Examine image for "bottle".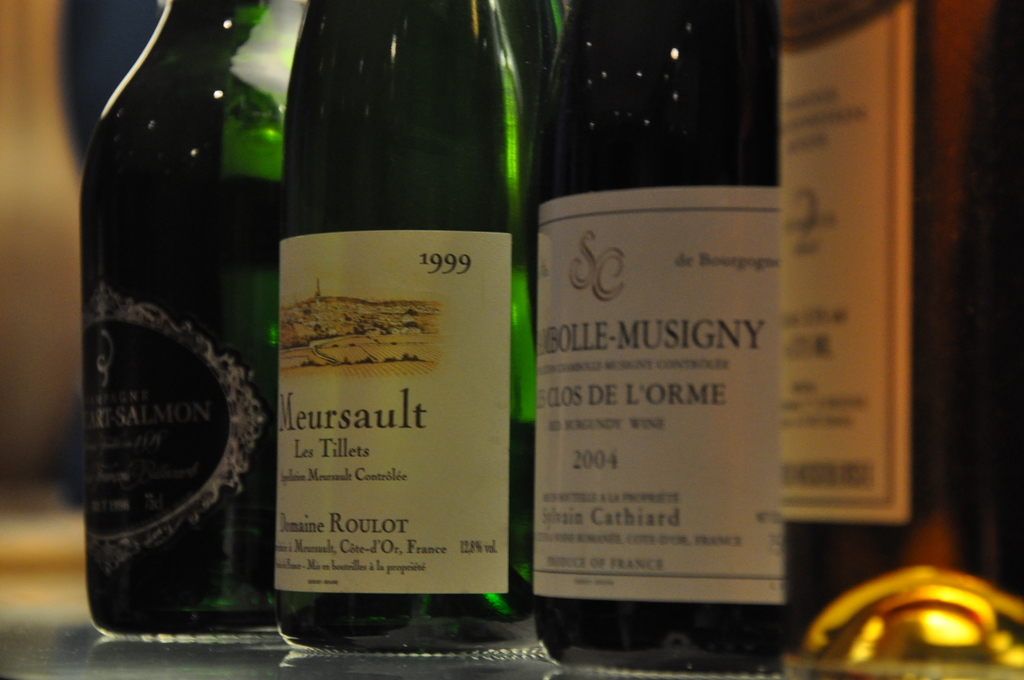
Examination result: <region>79, 0, 307, 634</region>.
